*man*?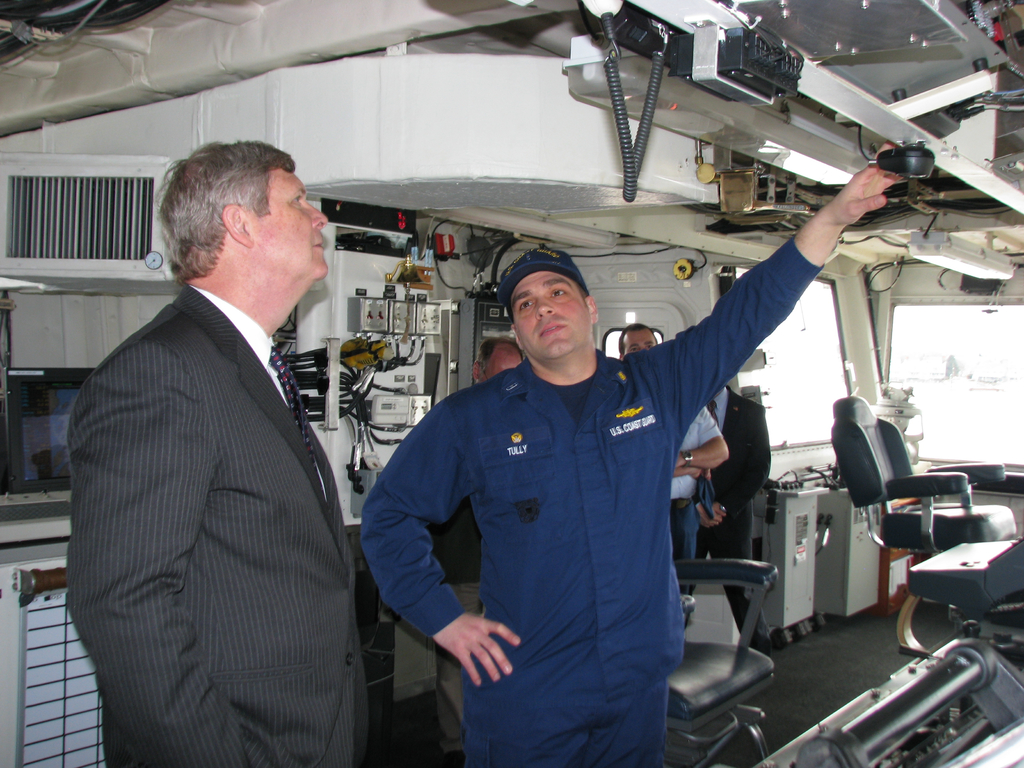
614,323,728,595
